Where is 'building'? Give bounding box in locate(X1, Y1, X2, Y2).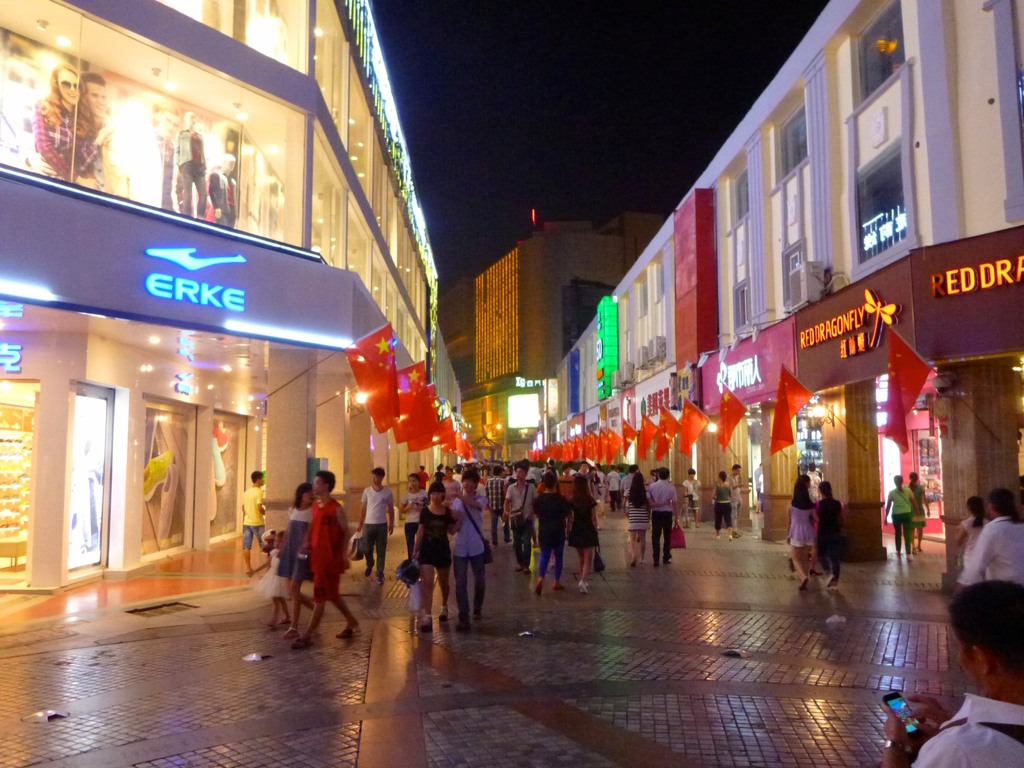
locate(0, 0, 435, 594).
